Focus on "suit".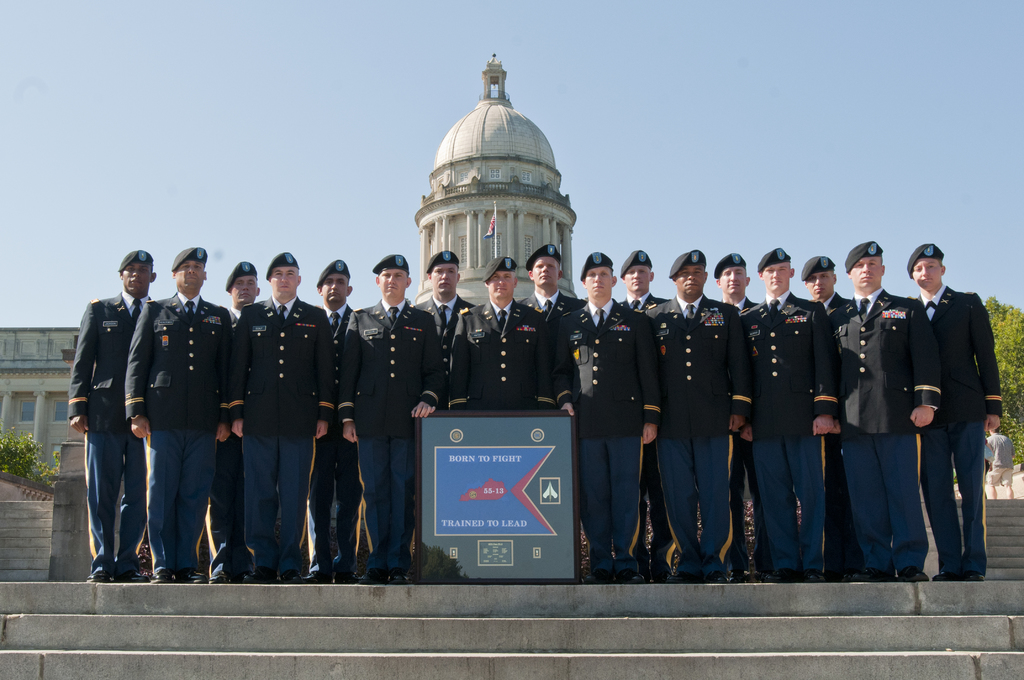
Focused at x1=207, y1=303, x2=250, y2=578.
